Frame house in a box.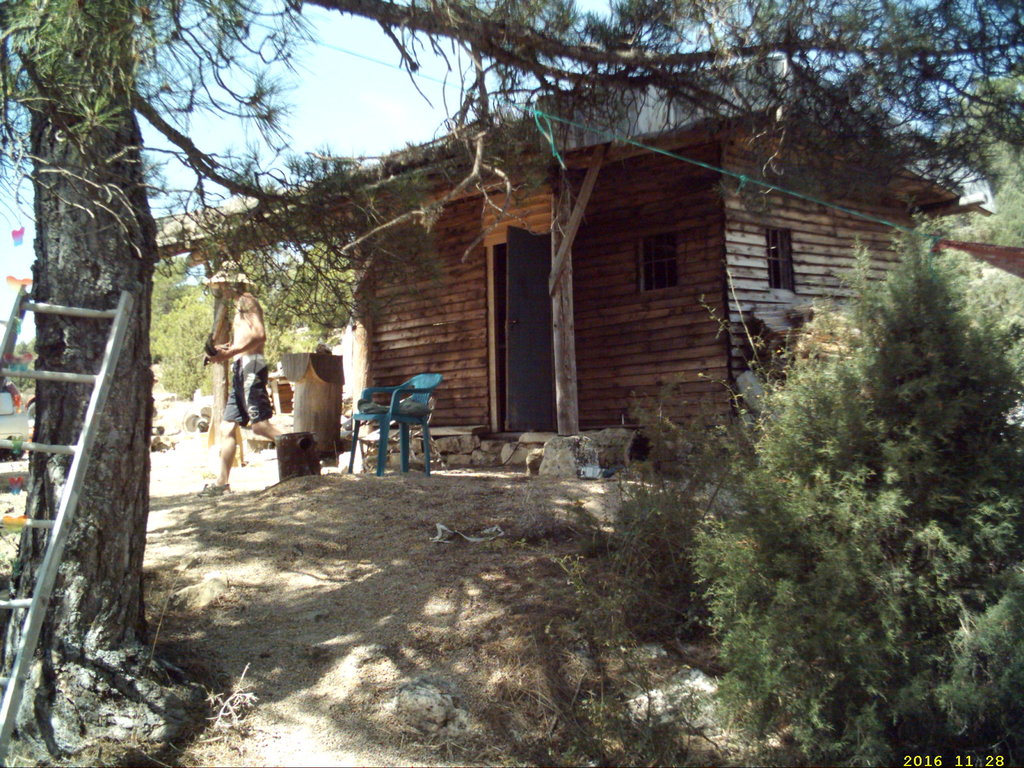
bbox=(117, 63, 967, 550).
